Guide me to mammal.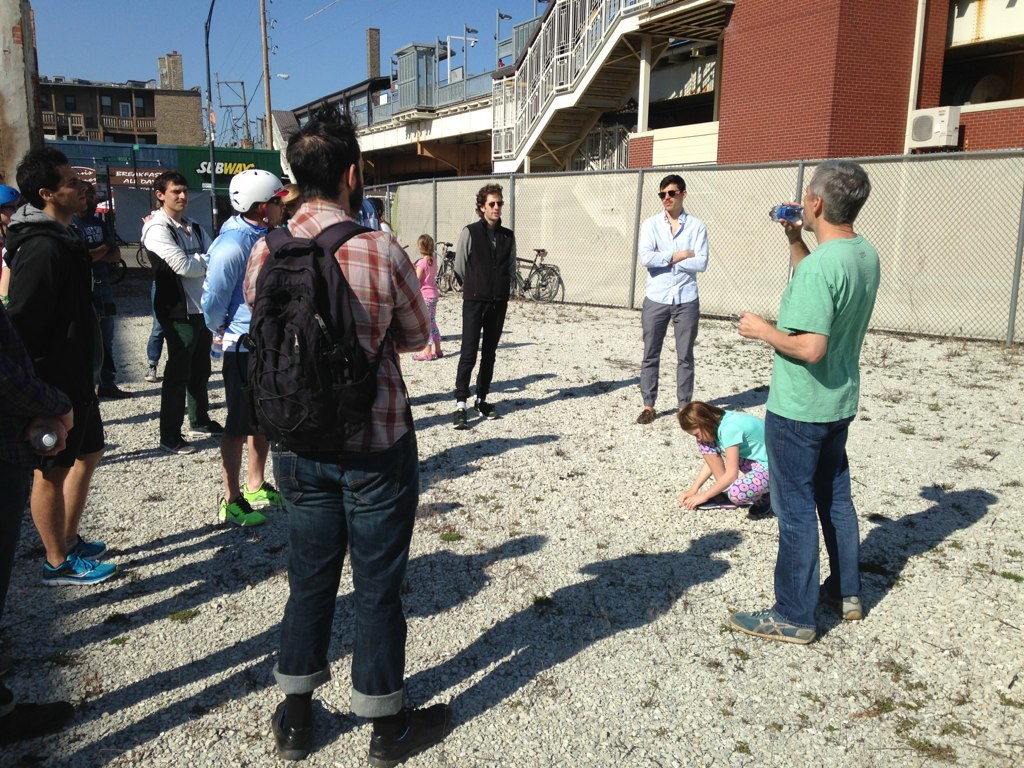
Guidance: box(11, 135, 109, 593).
